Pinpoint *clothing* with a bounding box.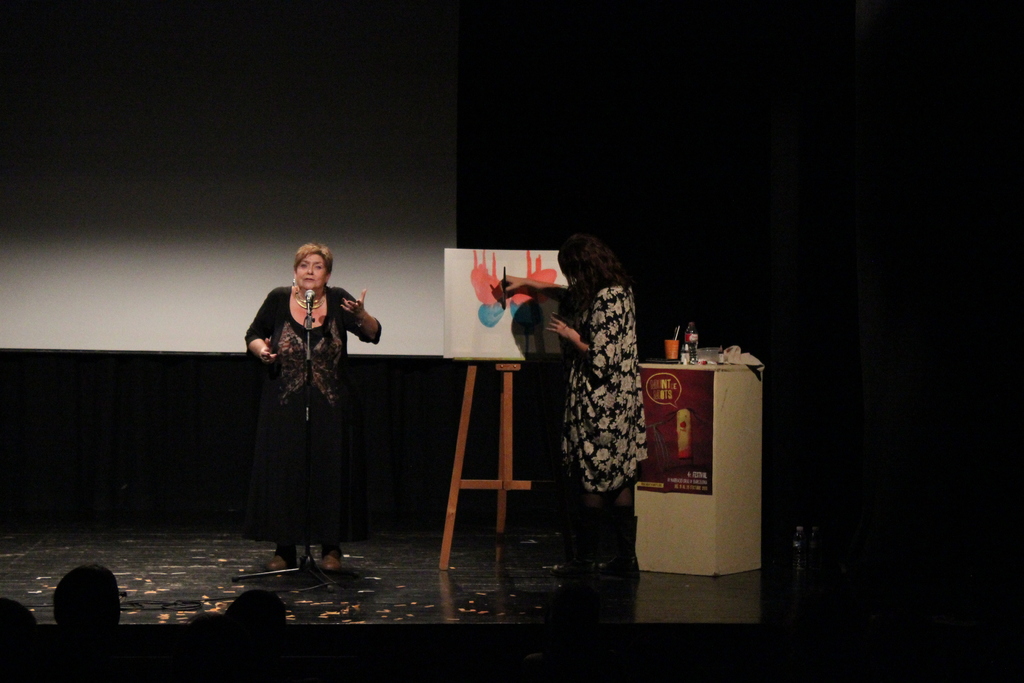
bbox=(243, 283, 385, 561).
